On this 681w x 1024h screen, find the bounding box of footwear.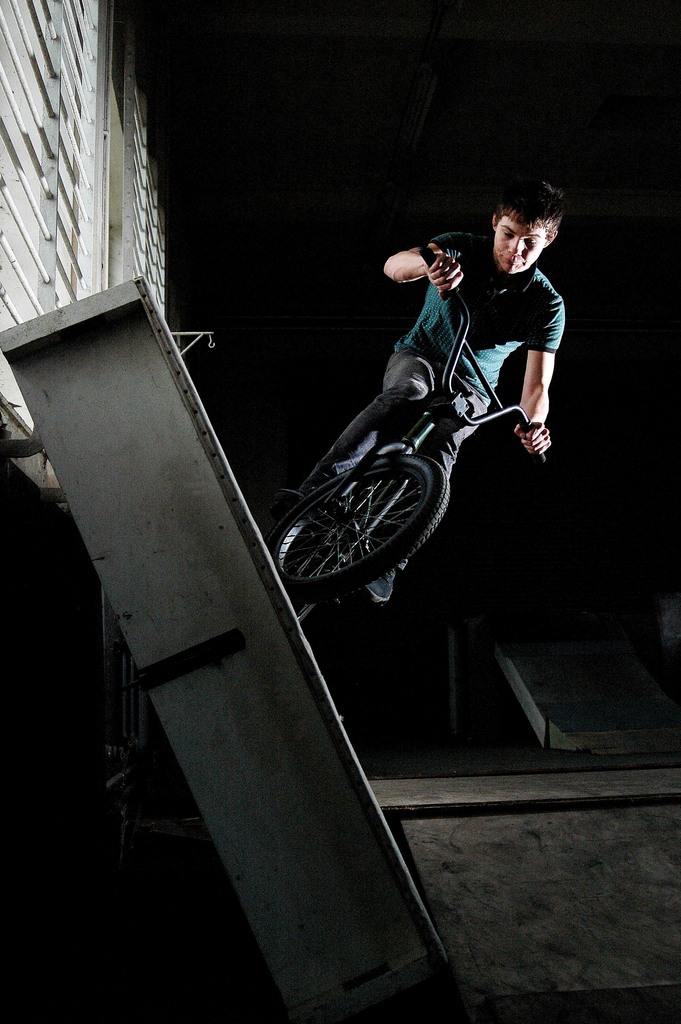
Bounding box: bbox=[361, 563, 402, 611].
